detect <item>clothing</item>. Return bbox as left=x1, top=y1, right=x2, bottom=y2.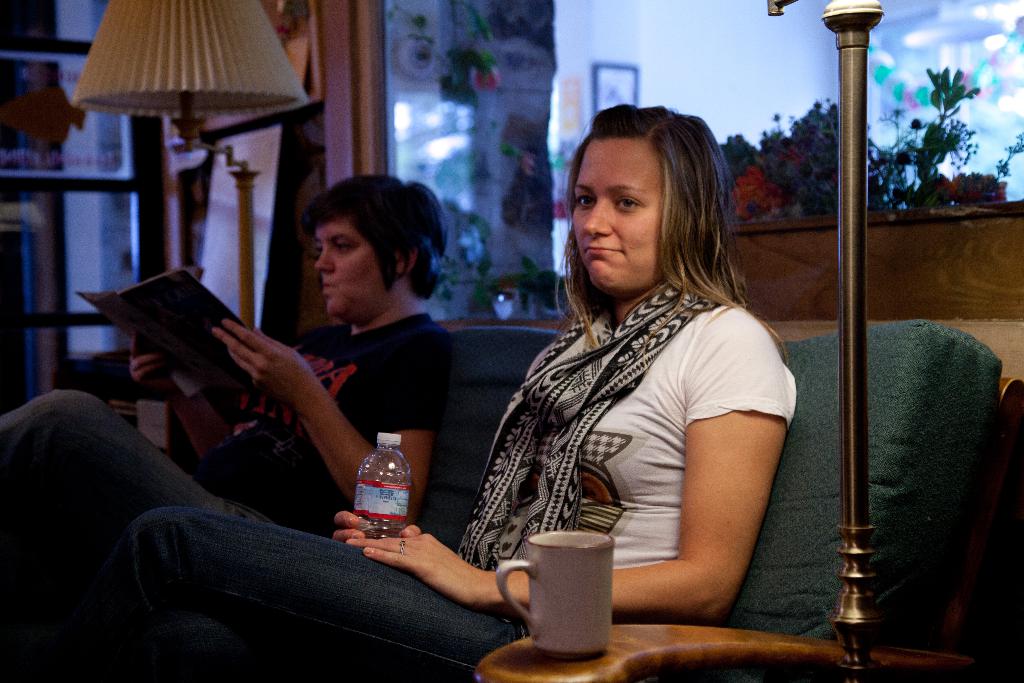
left=63, top=304, right=794, bottom=682.
